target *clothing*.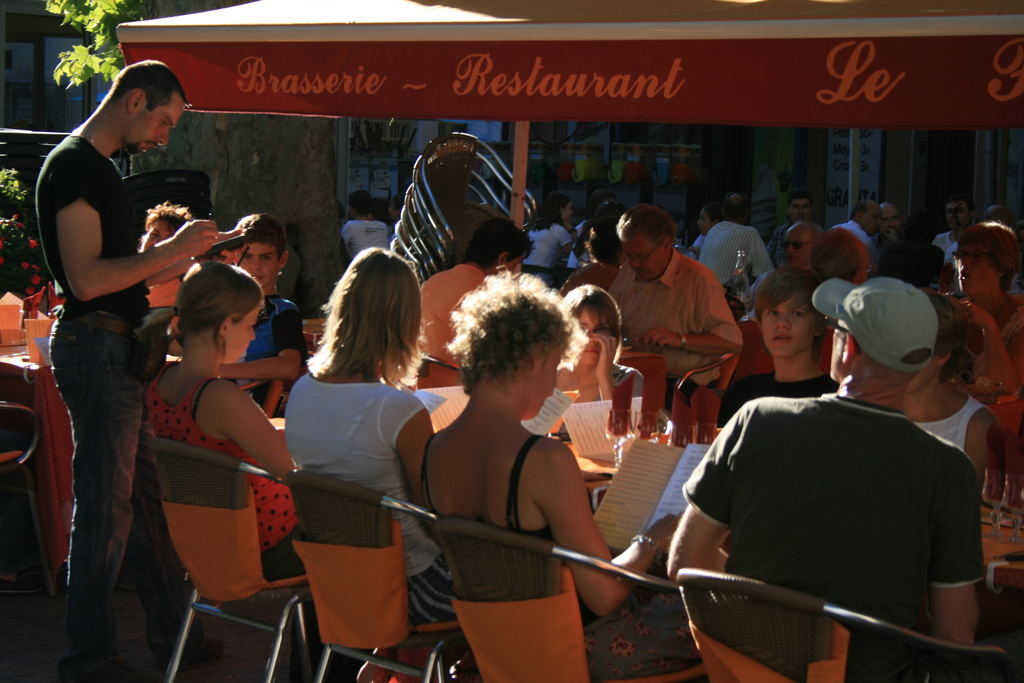
Target region: <box>605,248,741,402</box>.
